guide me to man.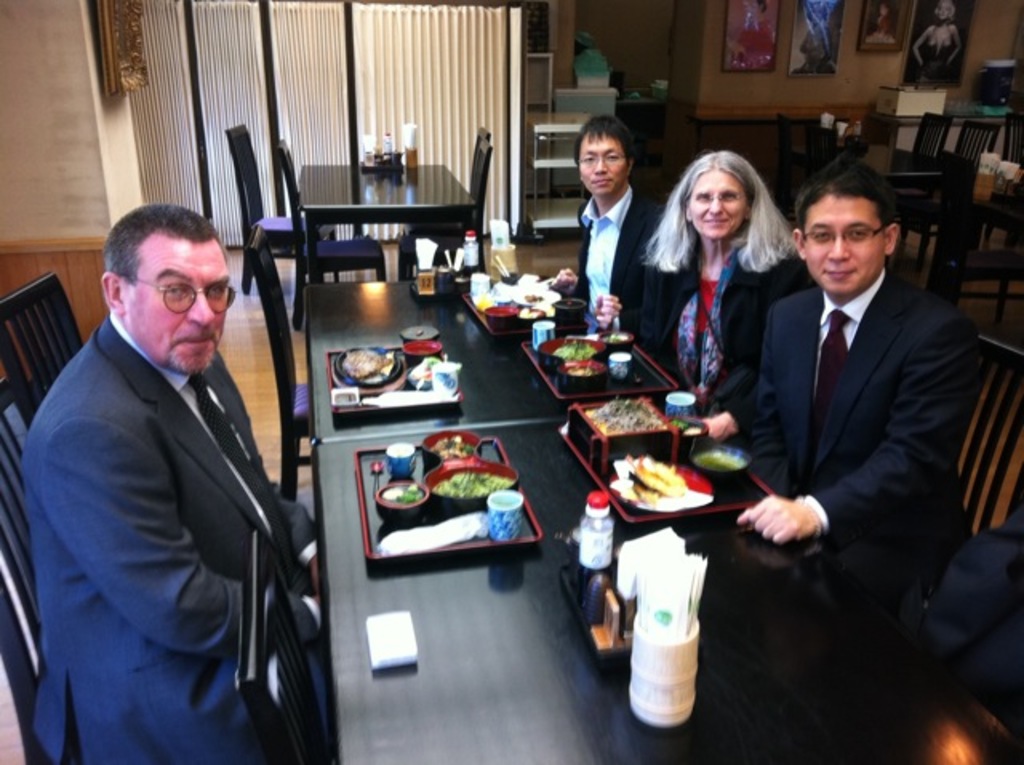
Guidance: x1=27 y1=176 x2=328 y2=757.
